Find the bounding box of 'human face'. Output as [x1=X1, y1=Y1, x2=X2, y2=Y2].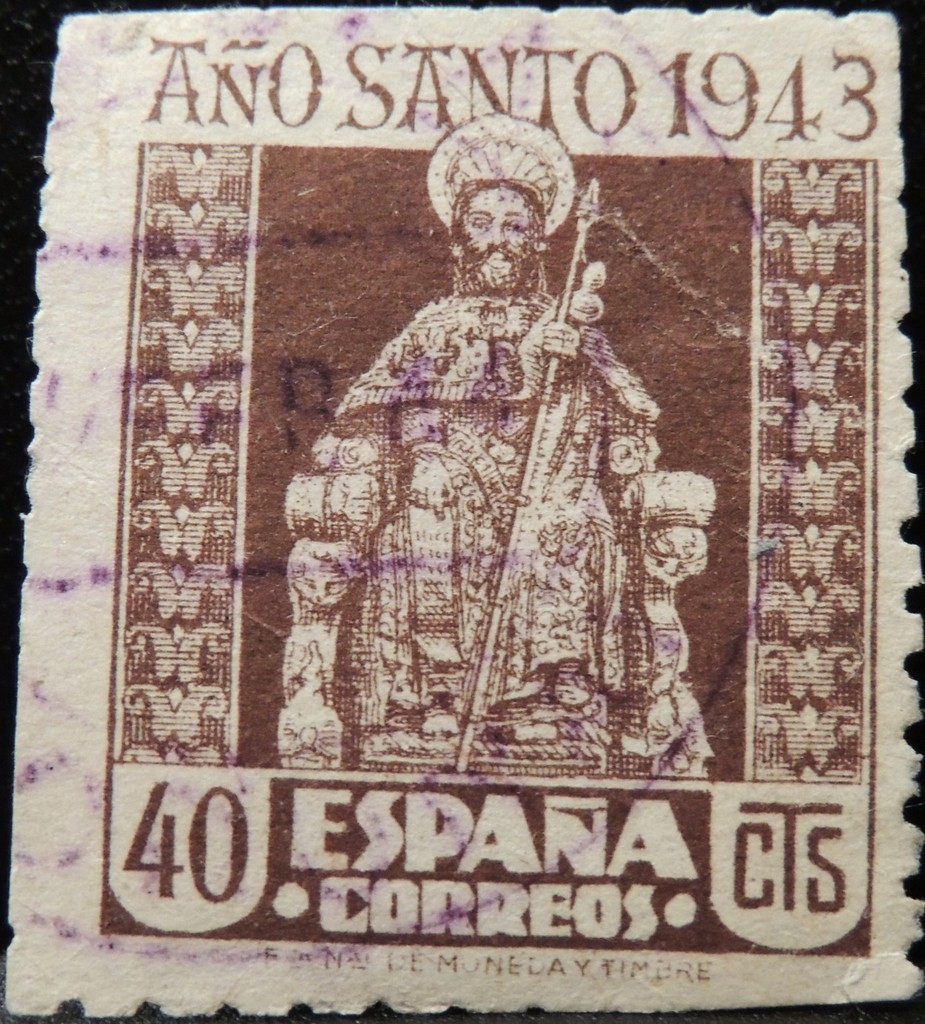
[x1=462, y1=189, x2=536, y2=295].
